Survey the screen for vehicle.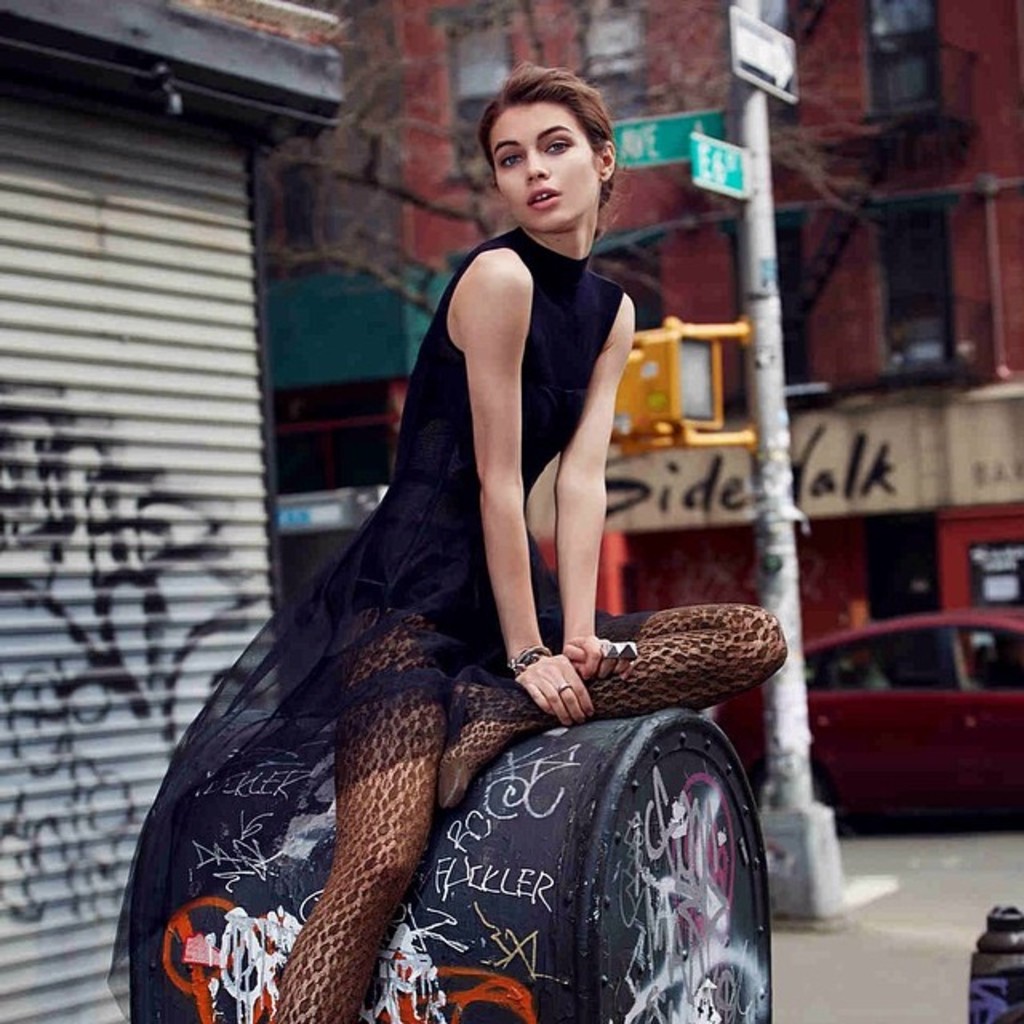
Survey found: <region>709, 605, 1022, 830</region>.
